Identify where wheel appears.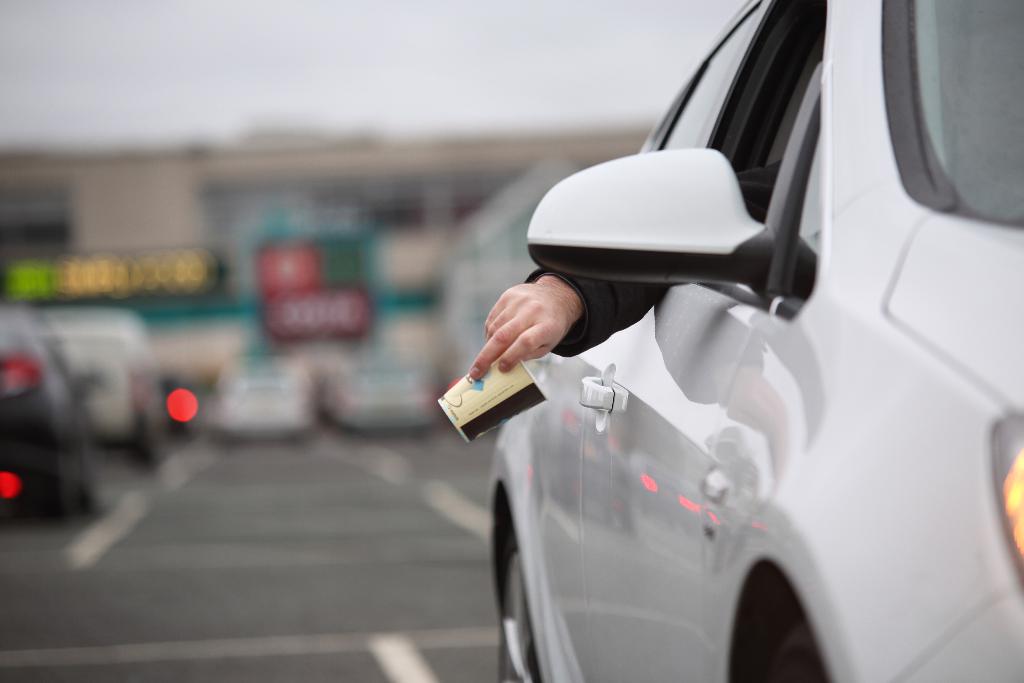
Appears at locate(499, 541, 540, 682).
